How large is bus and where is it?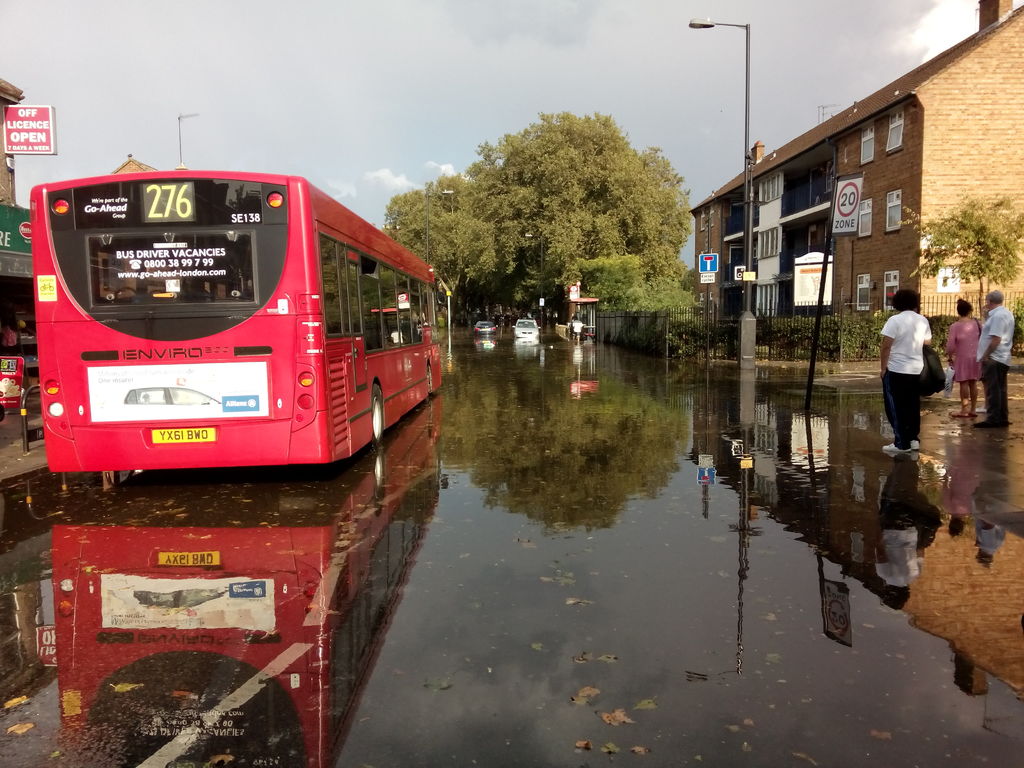
Bounding box: locate(34, 164, 443, 475).
